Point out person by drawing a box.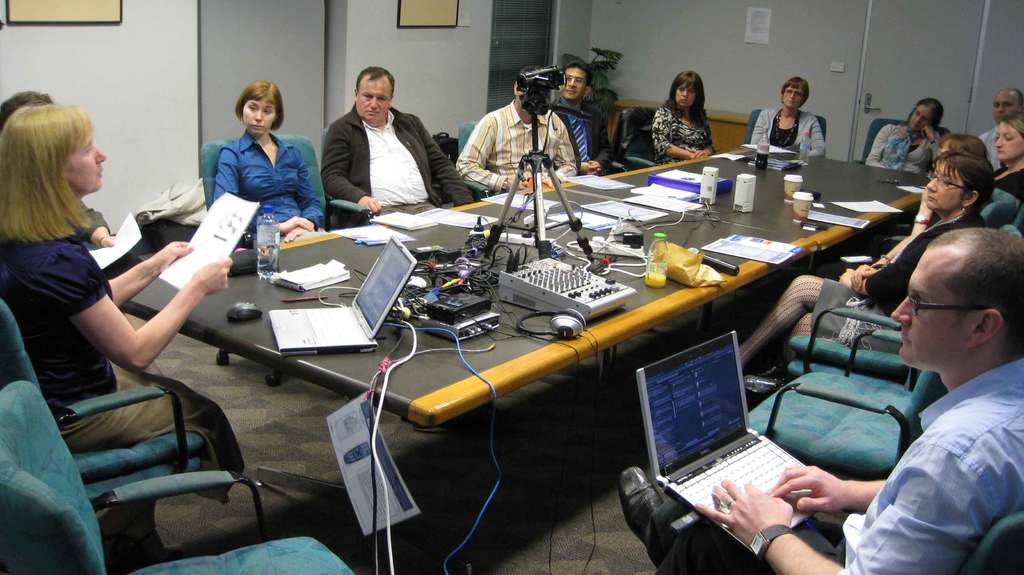
left=750, top=81, right=822, bottom=157.
